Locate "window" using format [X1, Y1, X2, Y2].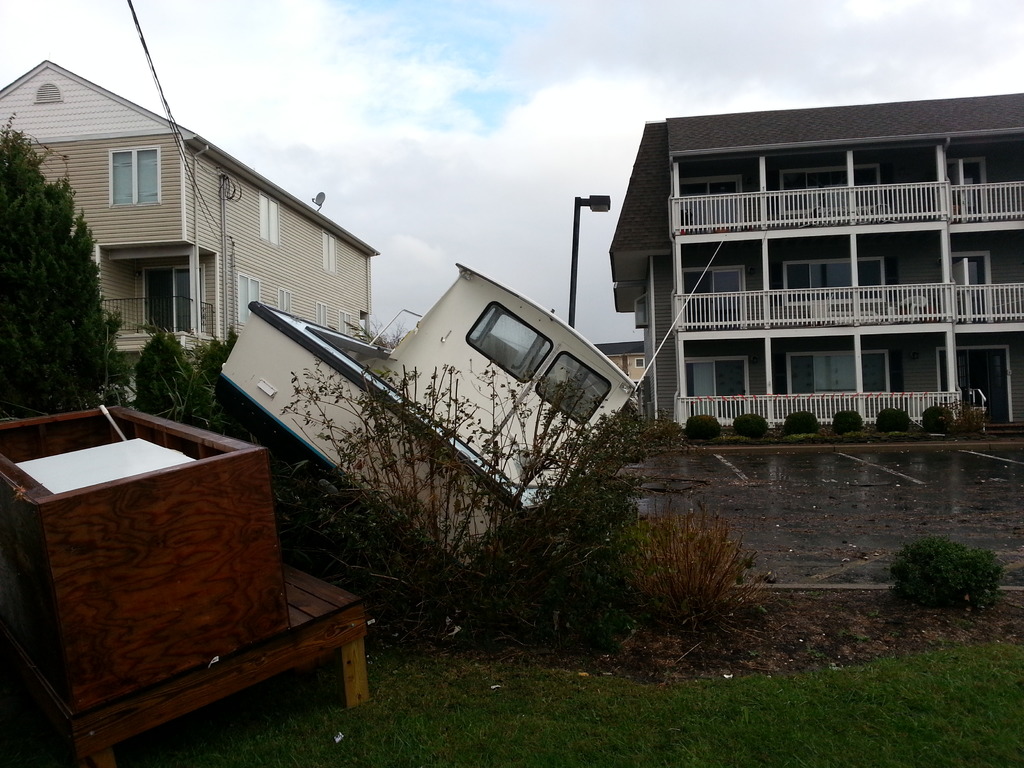
[259, 189, 278, 244].
